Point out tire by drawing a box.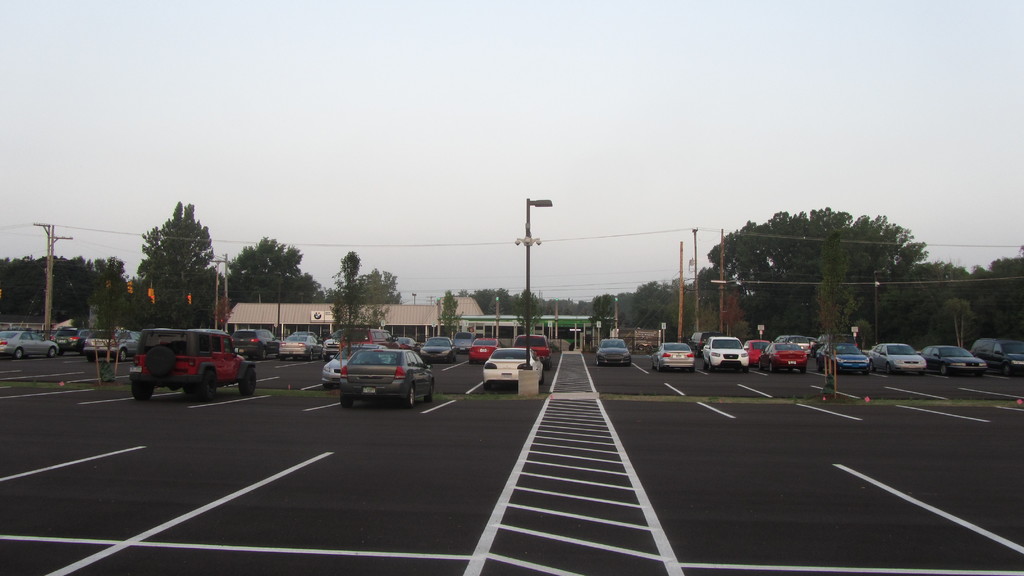
region(756, 359, 764, 367).
